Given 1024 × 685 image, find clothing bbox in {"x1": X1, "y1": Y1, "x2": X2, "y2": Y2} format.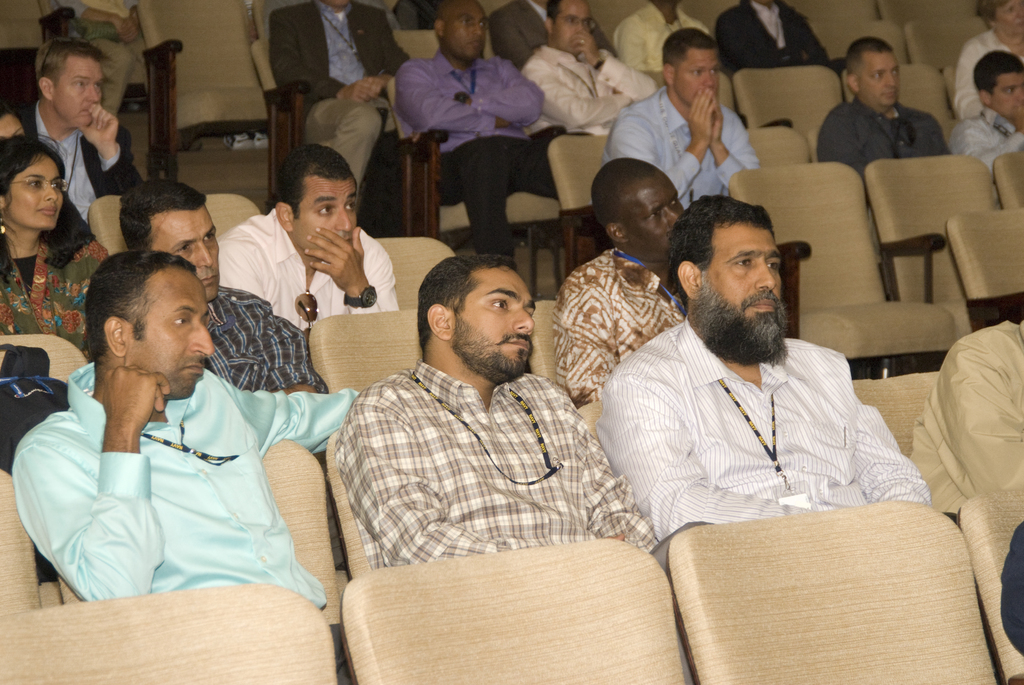
{"x1": 534, "y1": 38, "x2": 659, "y2": 140}.
